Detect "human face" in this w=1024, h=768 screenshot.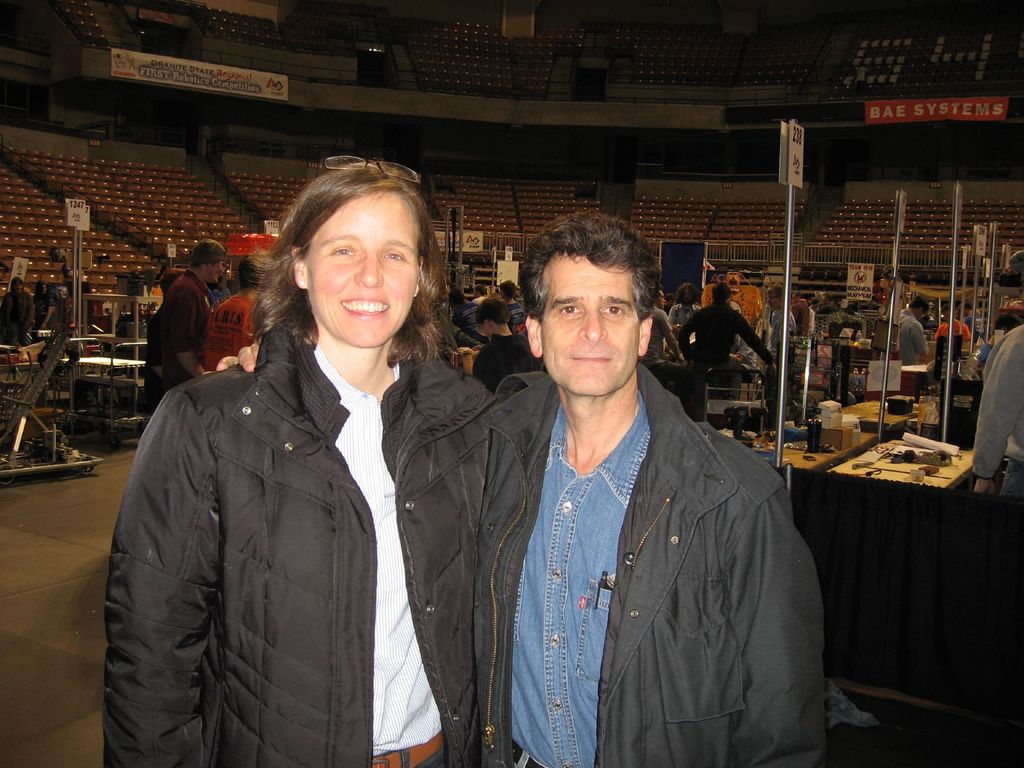
Detection: 200 249 225 284.
